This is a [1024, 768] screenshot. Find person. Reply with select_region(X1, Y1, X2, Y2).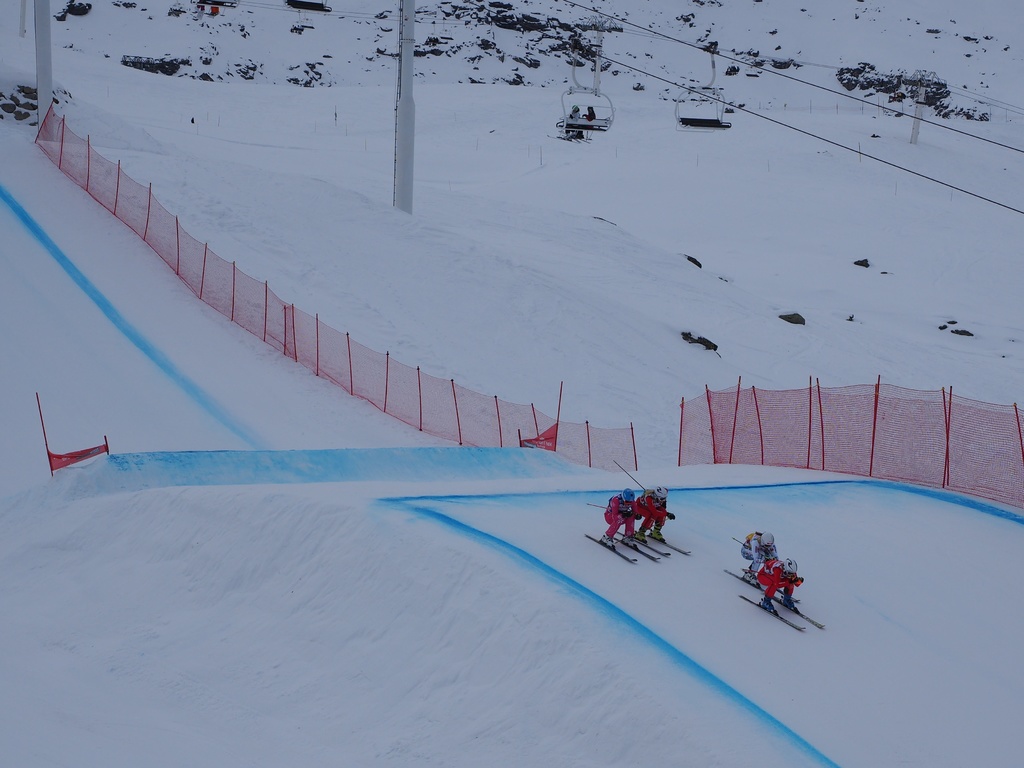
select_region(756, 559, 804, 610).
